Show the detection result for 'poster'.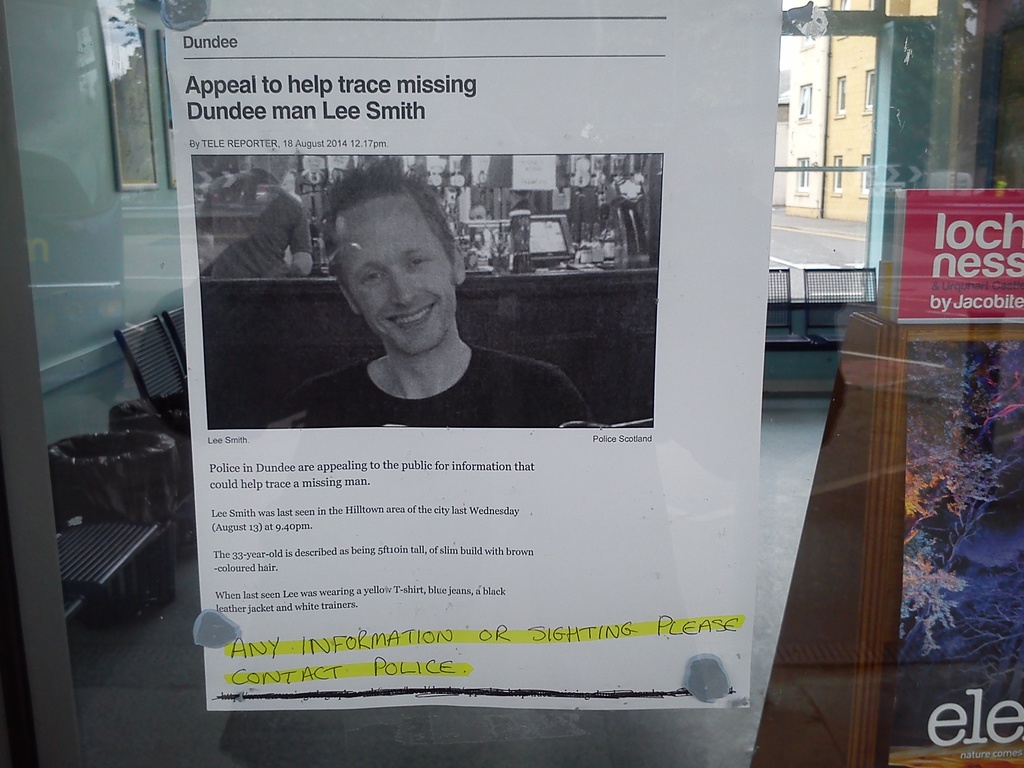
detection(165, 0, 784, 714).
